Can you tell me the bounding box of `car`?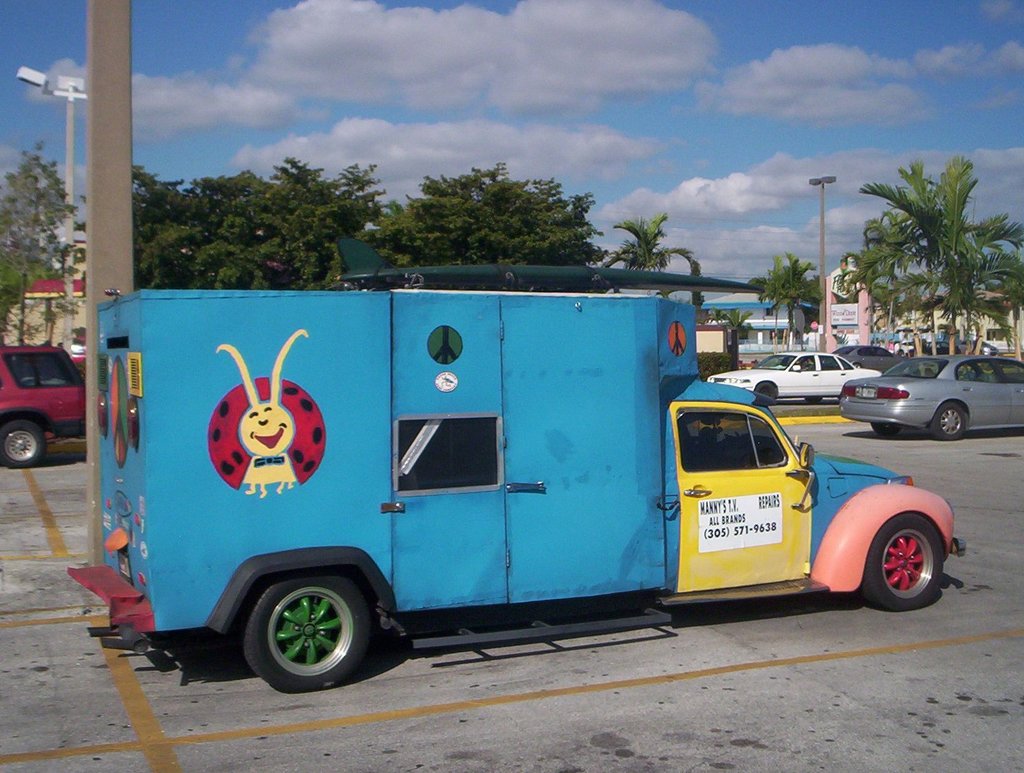
(837, 354, 1023, 441).
